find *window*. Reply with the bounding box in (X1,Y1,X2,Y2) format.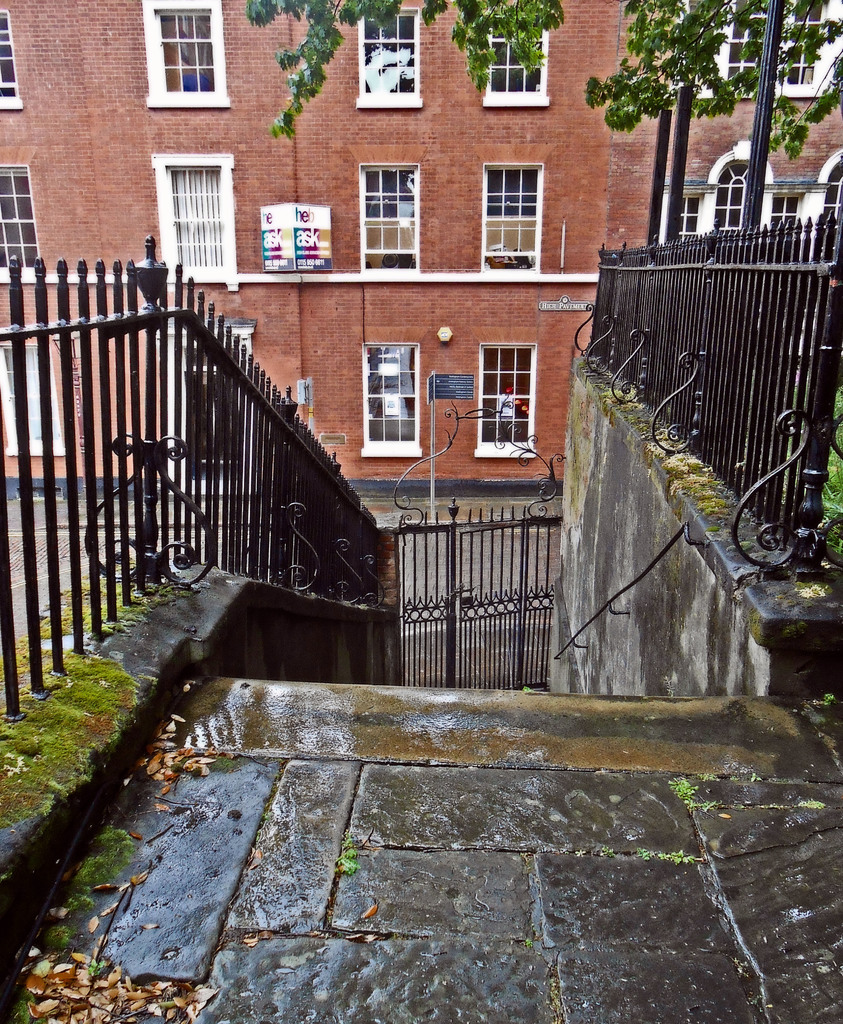
(358,166,419,273).
